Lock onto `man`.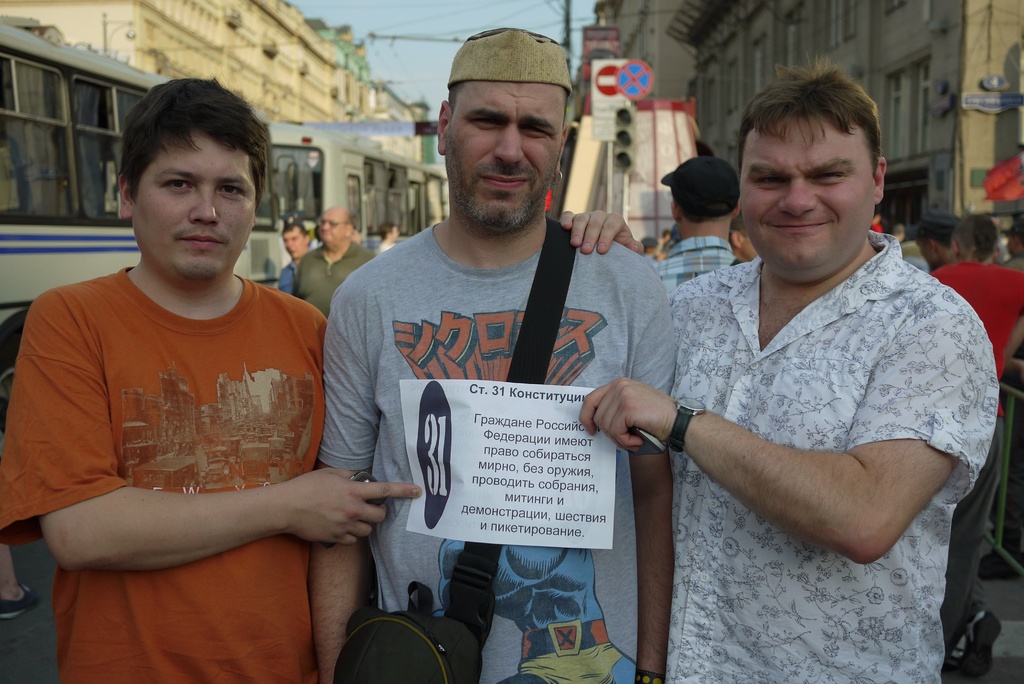
Locked: locate(1005, 221, 1023, 380).
